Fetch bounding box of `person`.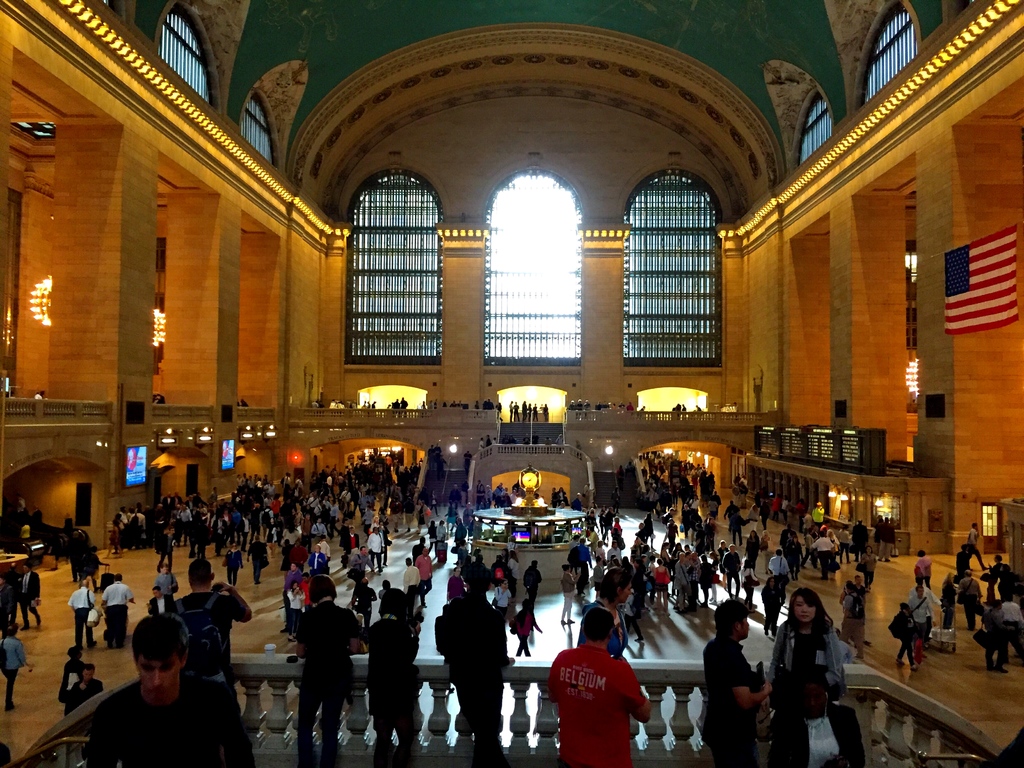
Bbox: [381, 474, 407, 503].
